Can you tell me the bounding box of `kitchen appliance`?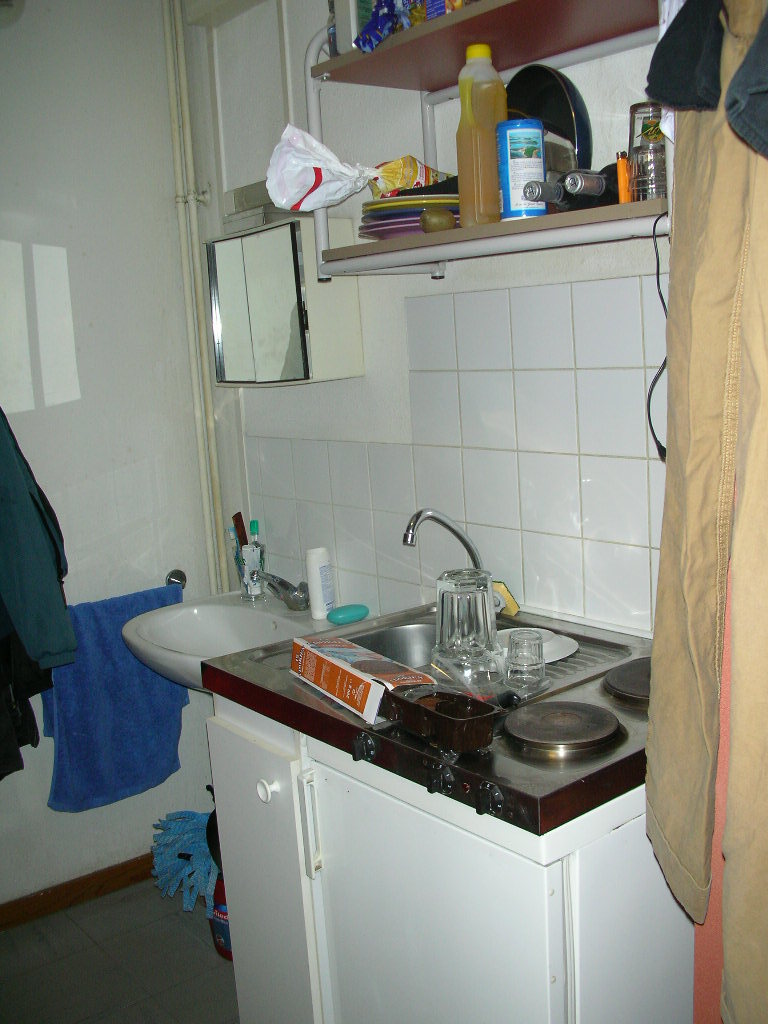
<box>385,679,503,751</box>.
